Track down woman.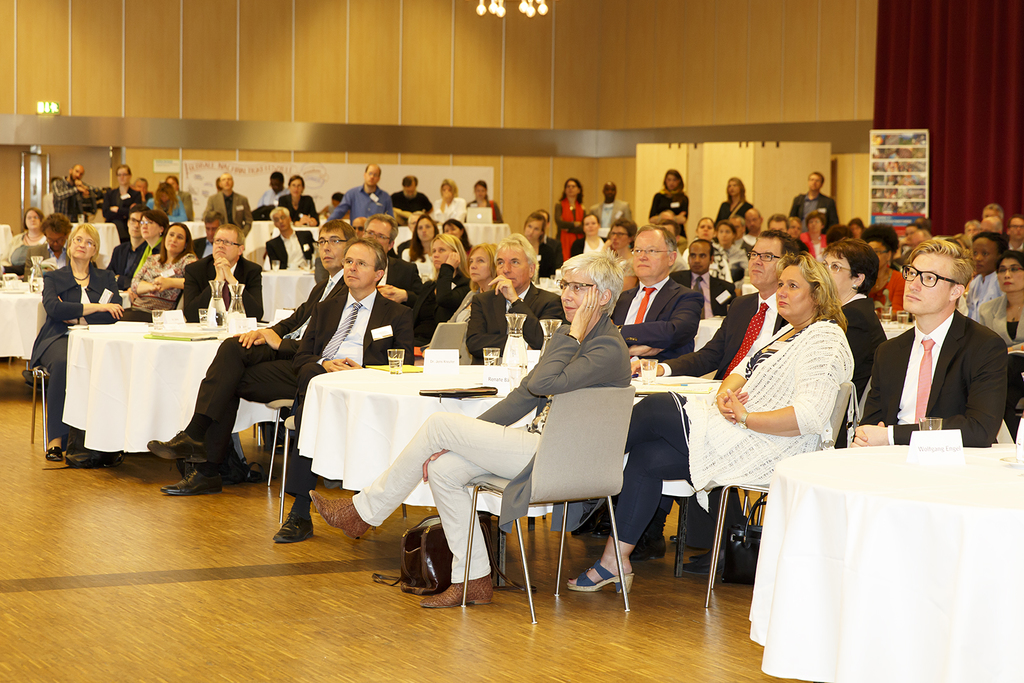
Tracked to <bbox>797, 211, 826, 261</bbox>.
